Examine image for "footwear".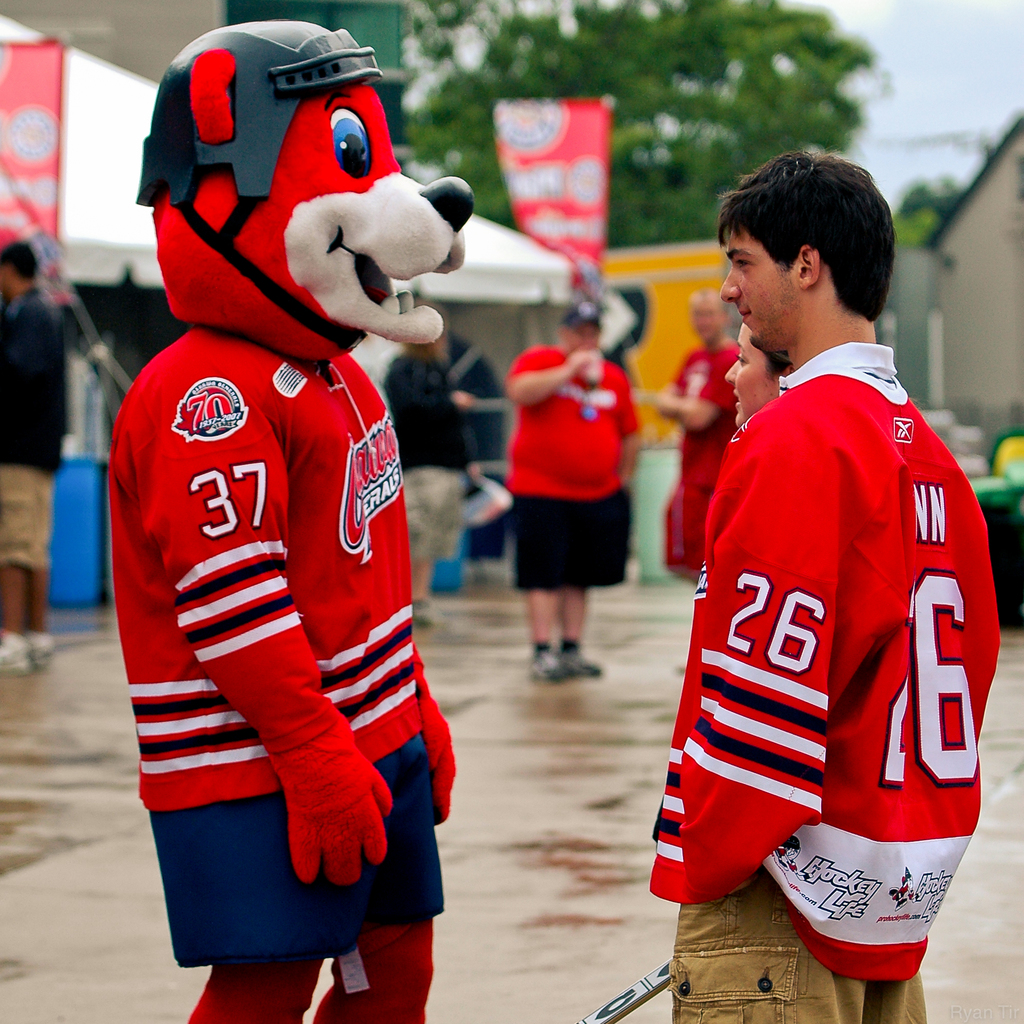
Examination result: (left=557, top=640, right=612, bottom=682).
